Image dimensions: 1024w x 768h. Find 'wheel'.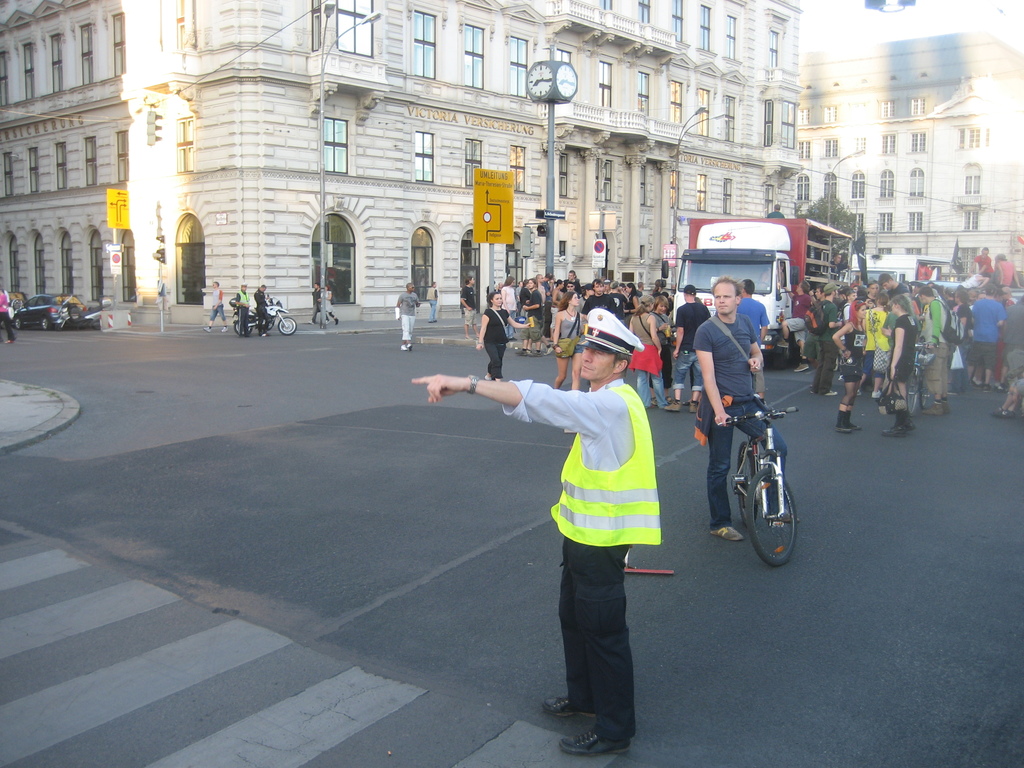
rect(14, 317, 22, 328).
